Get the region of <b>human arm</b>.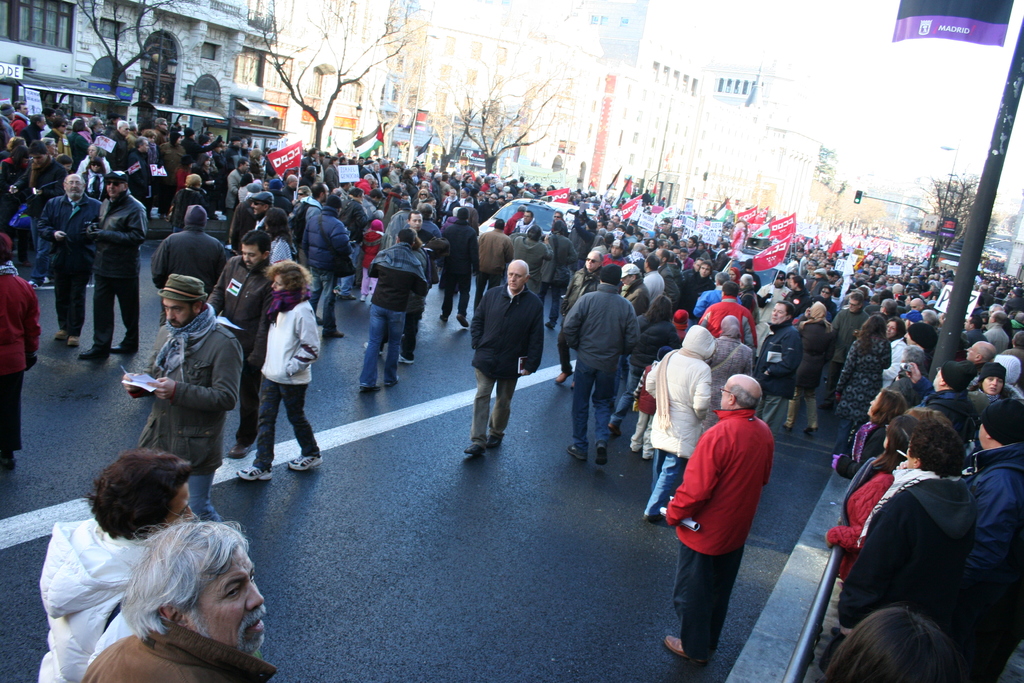
<box>690,288,708,317</box>.
